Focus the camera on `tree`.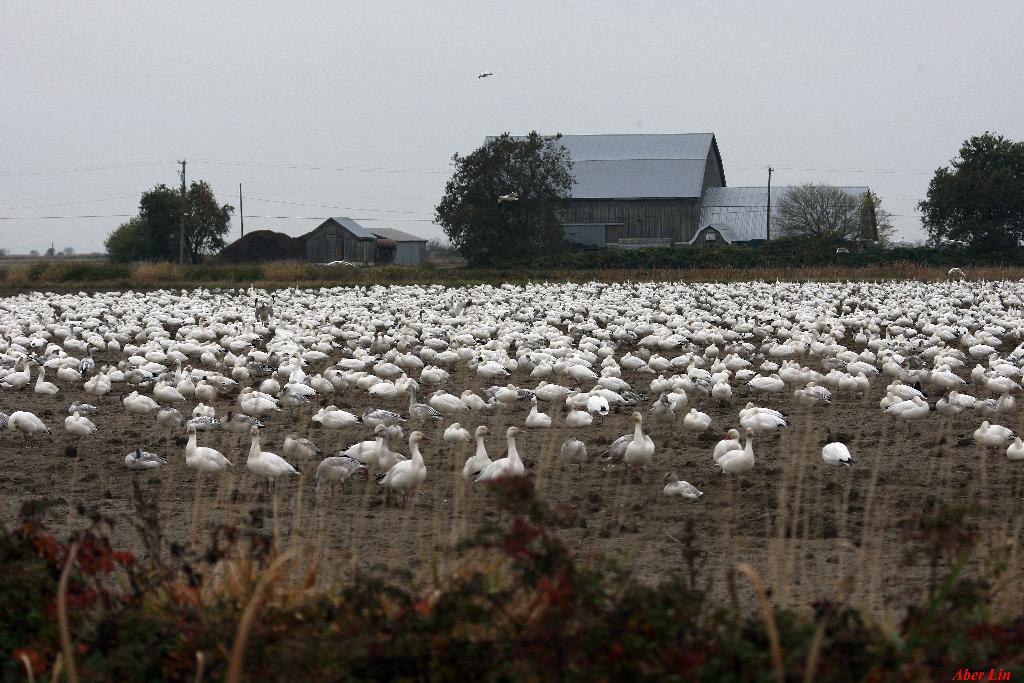
Focus region: bbox=(99, 178, 241, 274).
